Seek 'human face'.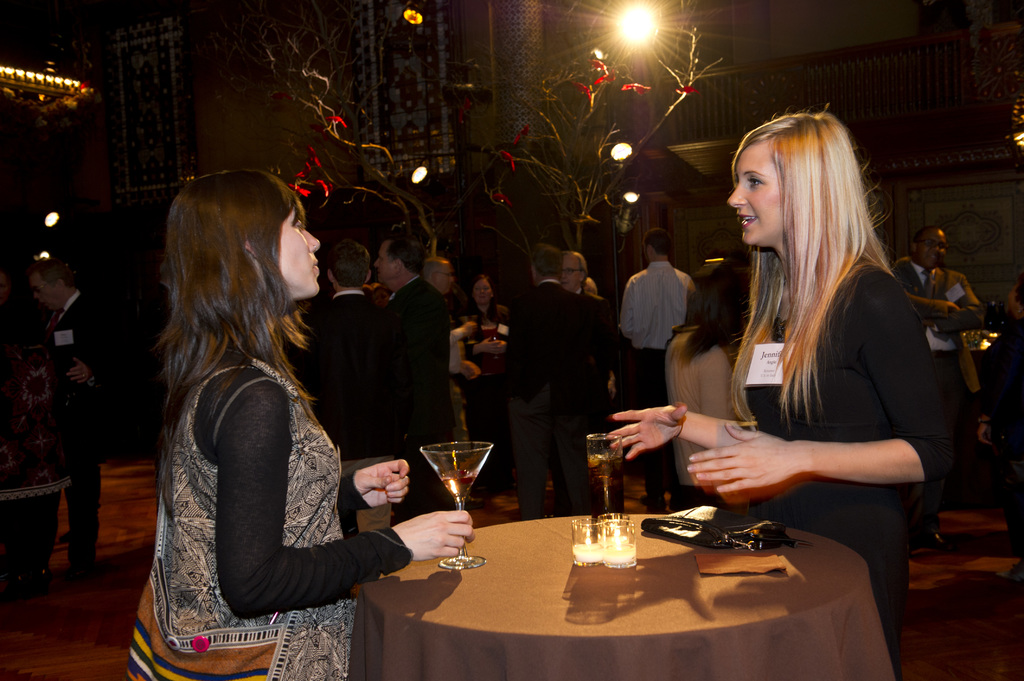
[255, 197, 317, 321].
